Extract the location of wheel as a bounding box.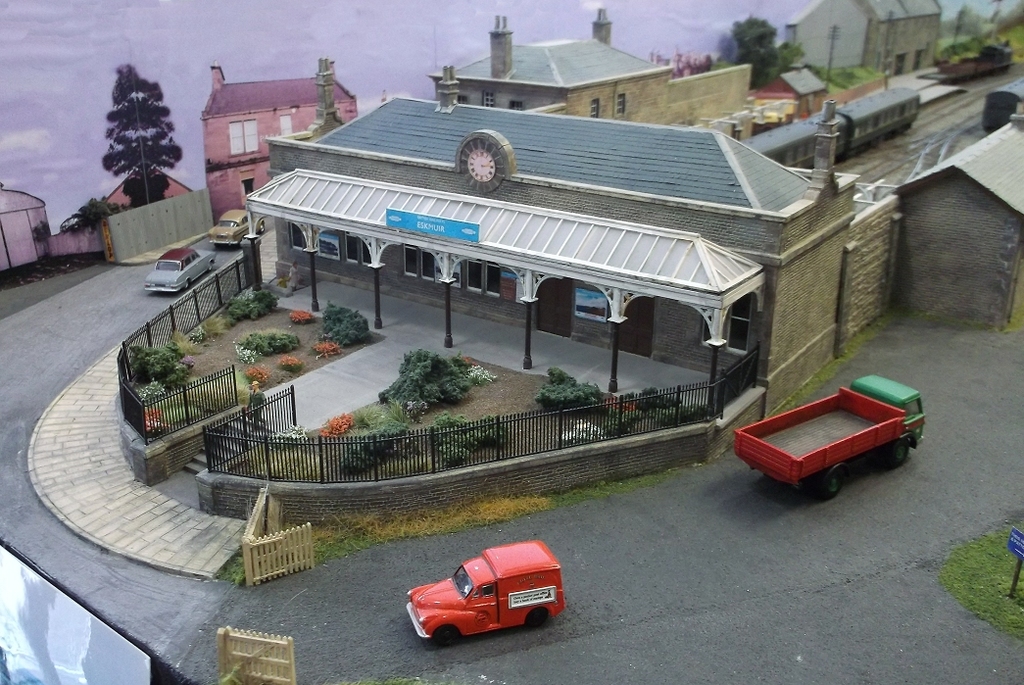
[x1=183, y1=282, x2=190, y2=294].
